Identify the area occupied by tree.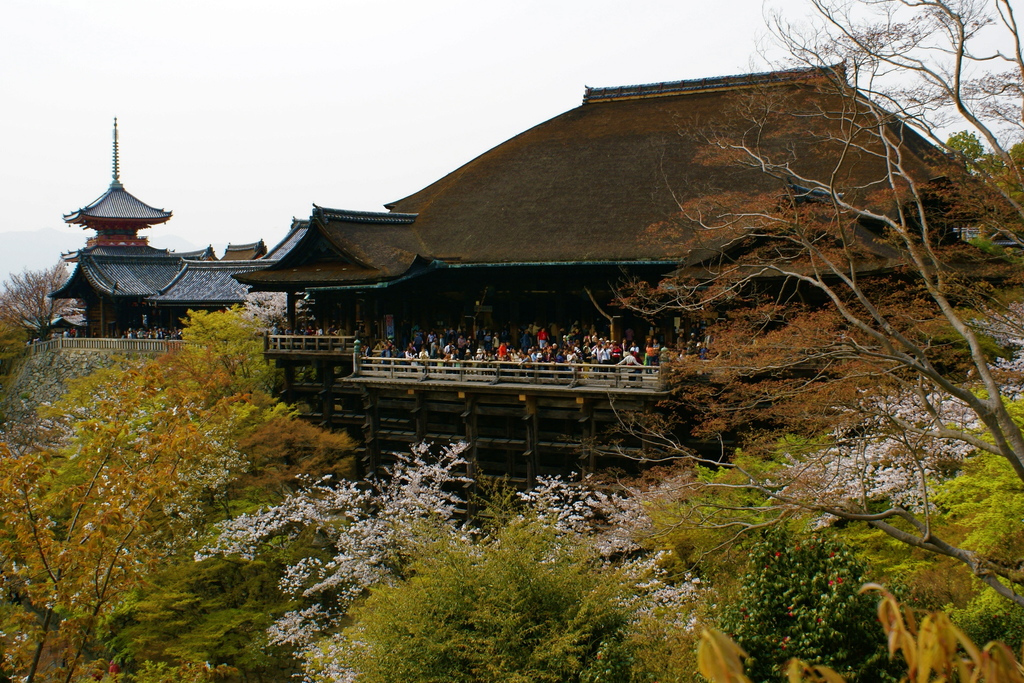
Area: left=4, top=257, right=80, bottom=340.
